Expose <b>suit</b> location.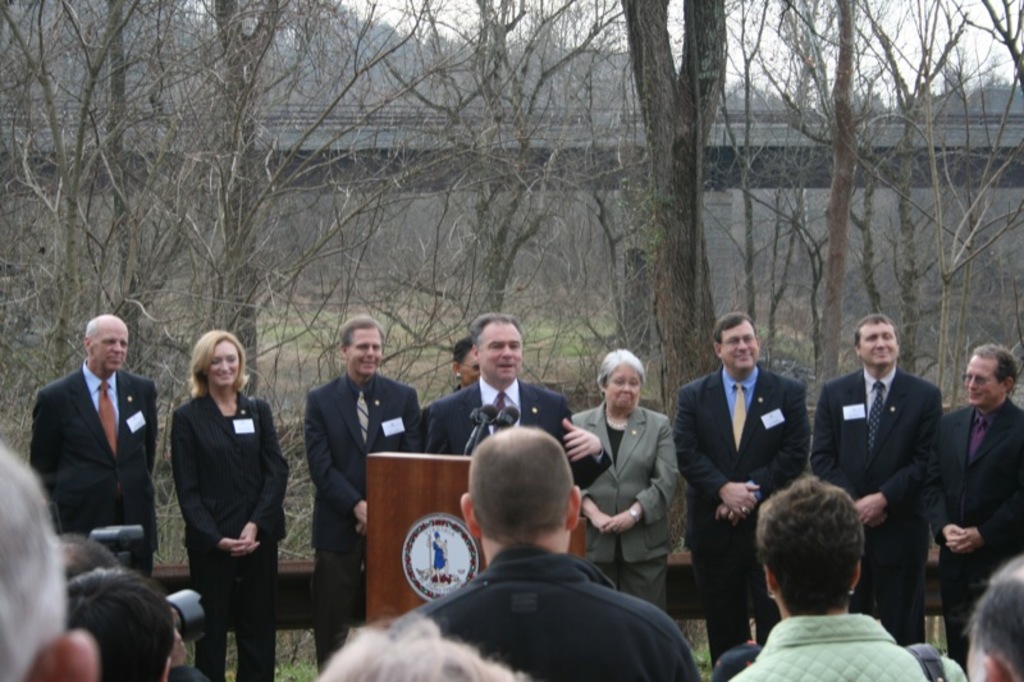
Exposed at [31, 357, 159, 583].
